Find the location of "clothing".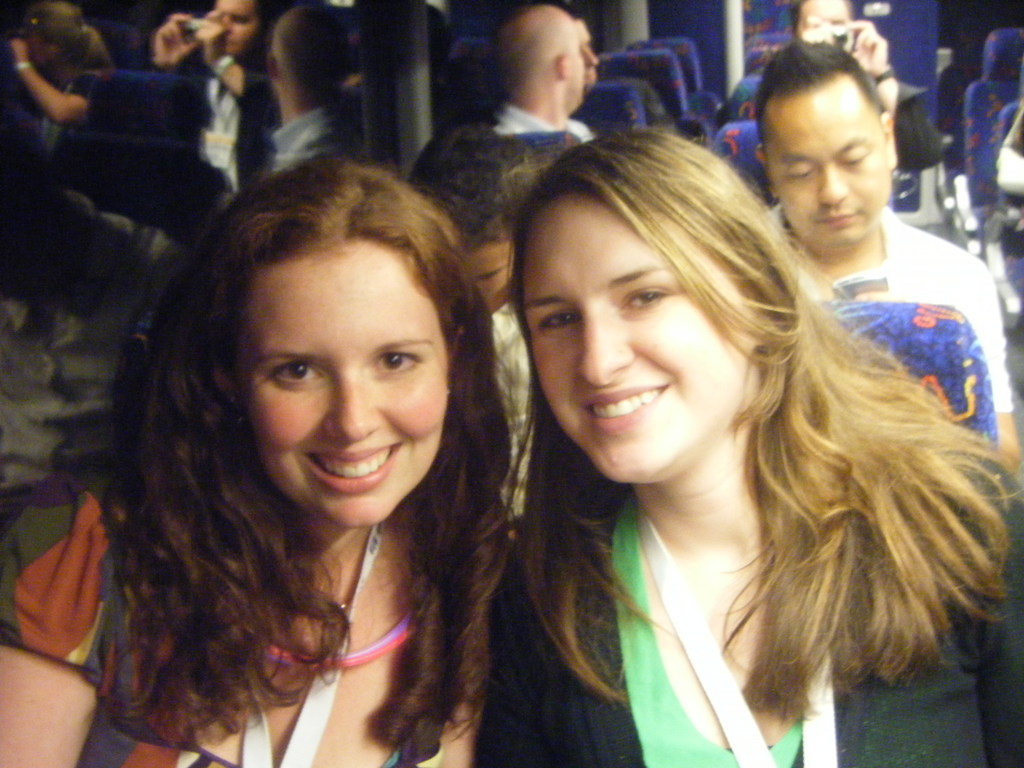
Location: 37/474/461/765.
